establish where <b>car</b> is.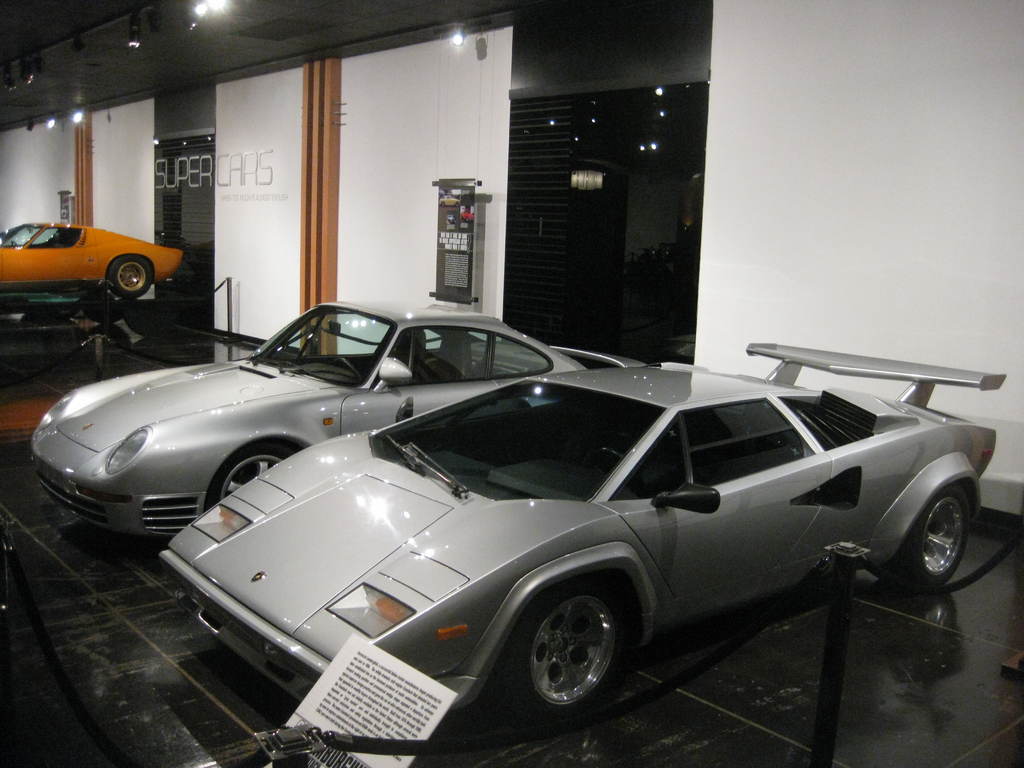
Established at BBox(156, 335, 1005, 717).
